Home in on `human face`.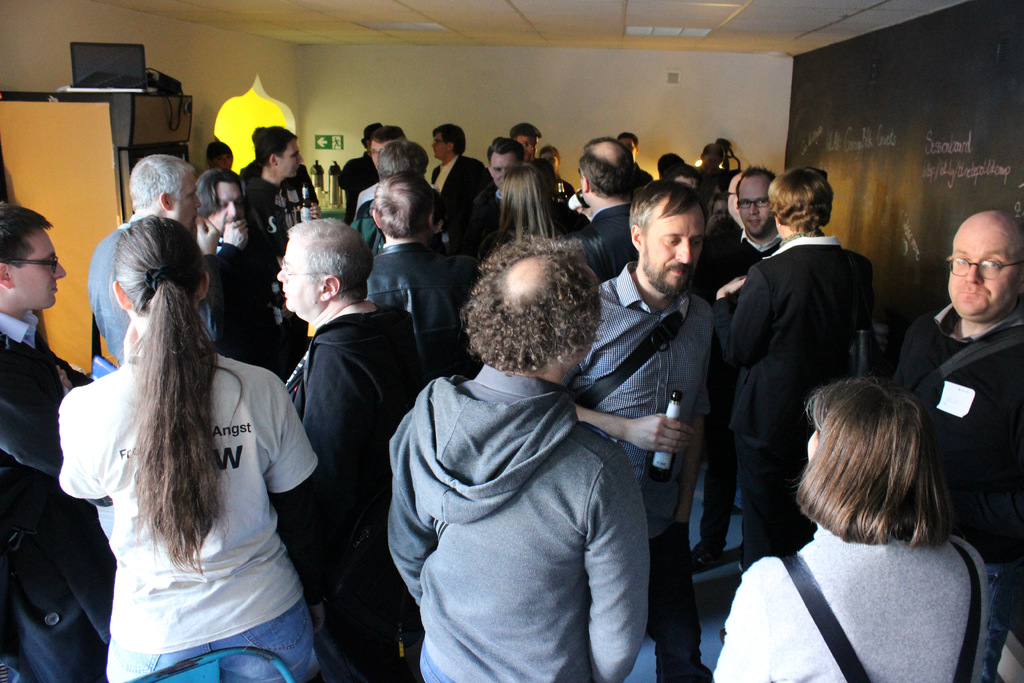
Homed in at [left=636, top=203, right=710, bottom=293].
